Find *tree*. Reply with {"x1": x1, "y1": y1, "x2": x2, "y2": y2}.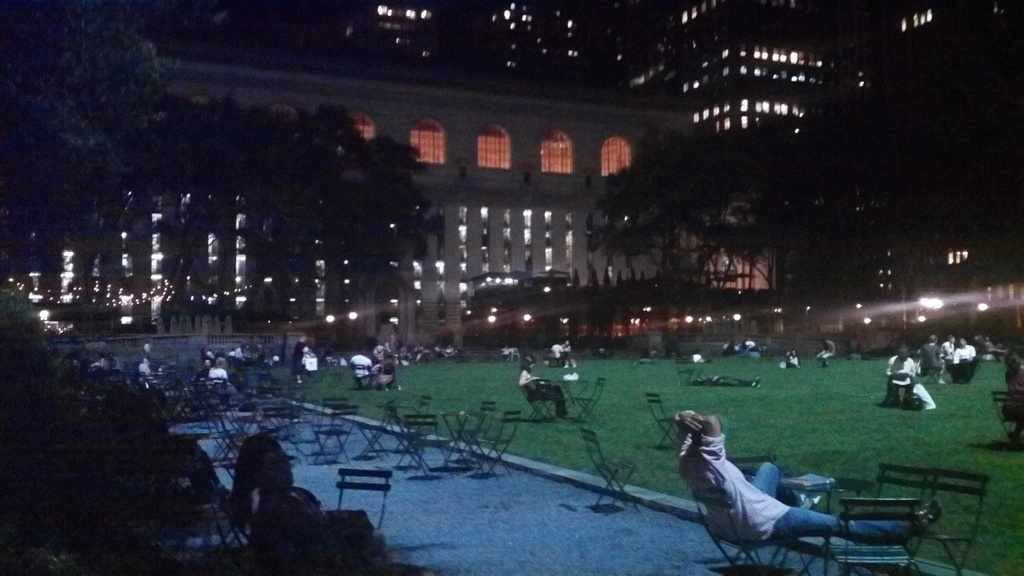
{"x1": 0, "y1": 0, "x2": 175, "y2": 259}.
